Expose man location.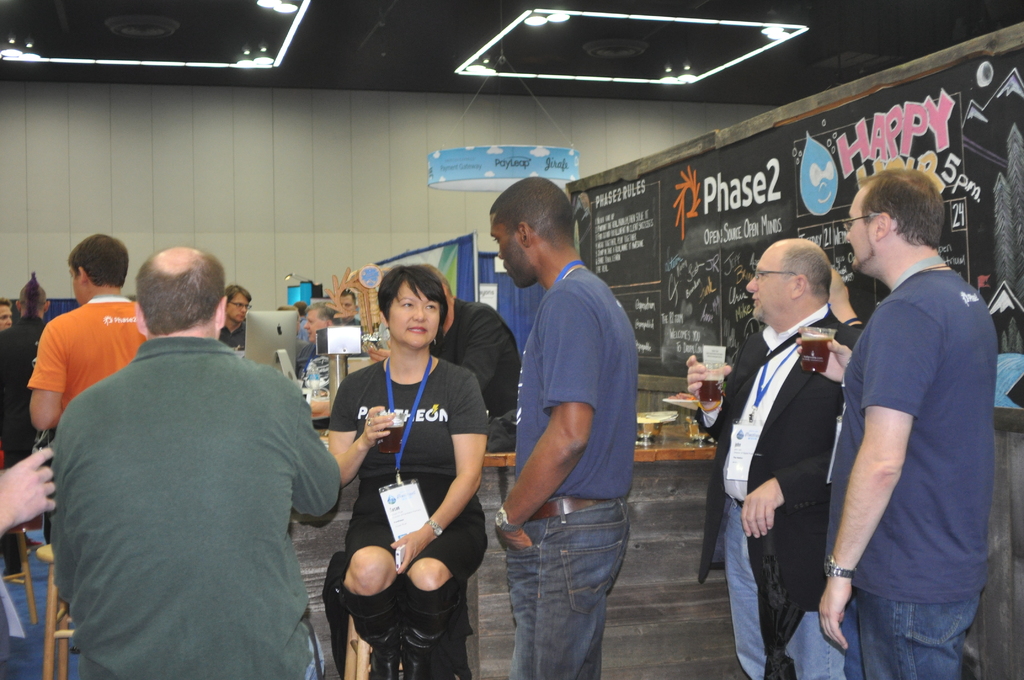
Exposed at 493:174:646:679.
